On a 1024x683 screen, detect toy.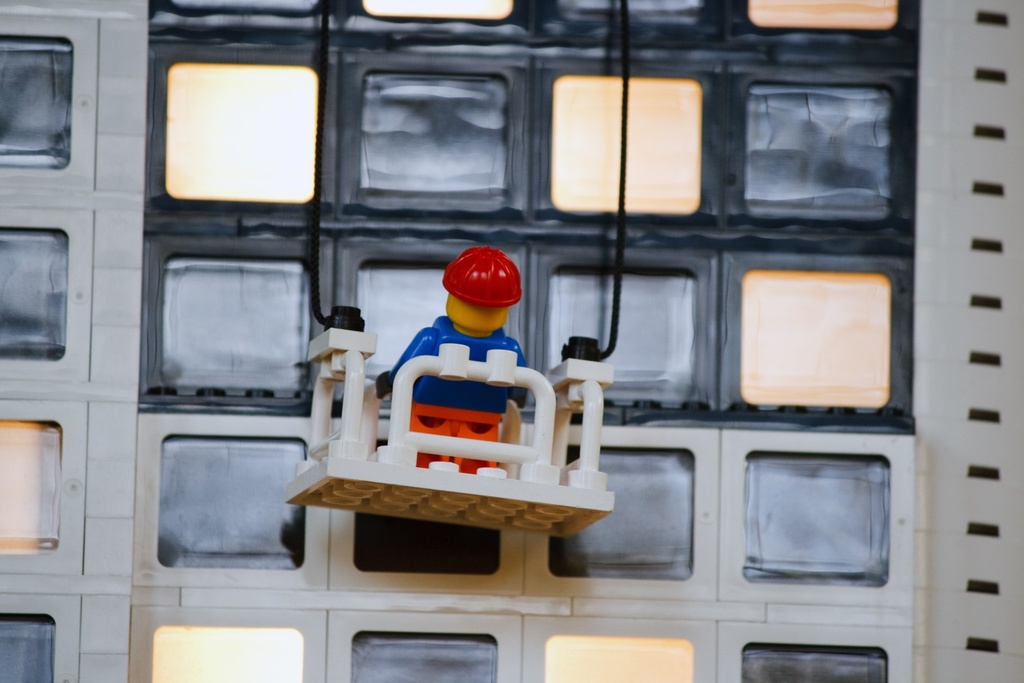
{"x1": 284, "y1": 325, "x2": 615, "y2": 542}.
